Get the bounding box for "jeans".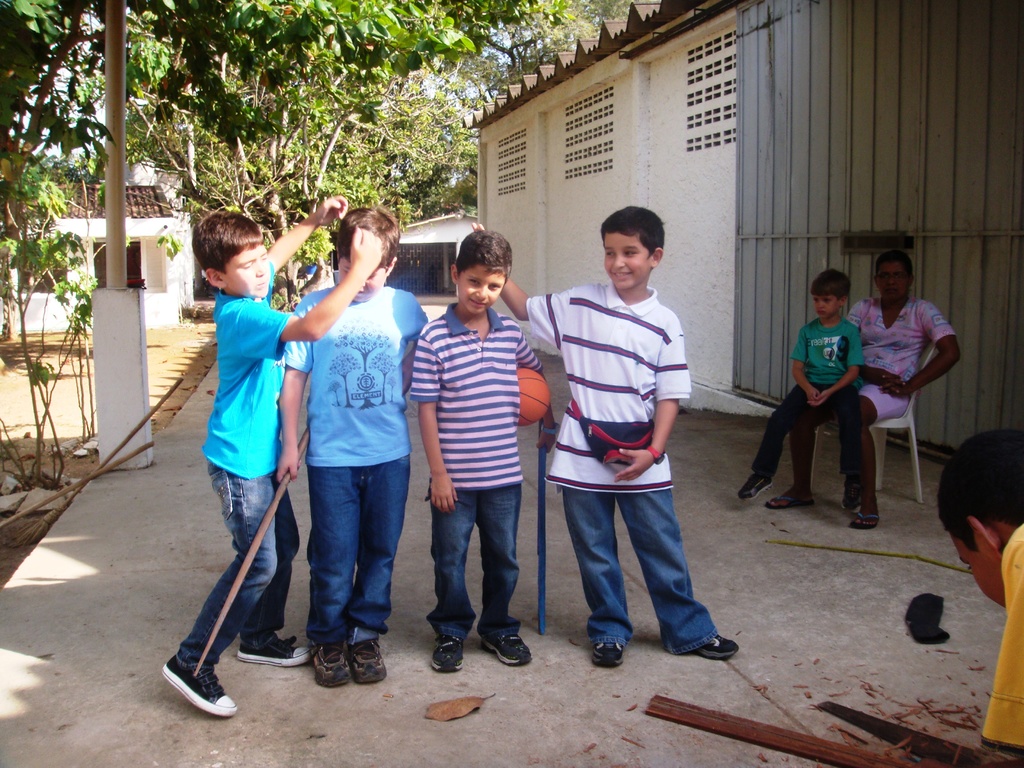
region(870, 371, 913, 415).
